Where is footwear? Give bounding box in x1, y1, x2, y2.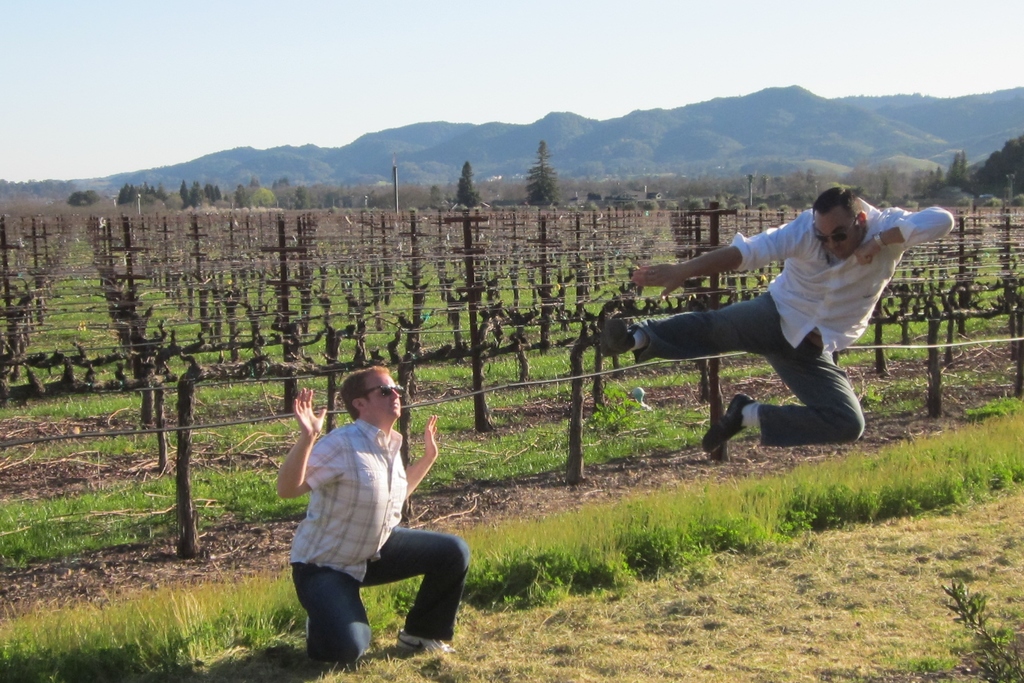
394, 627, 454, 657.
